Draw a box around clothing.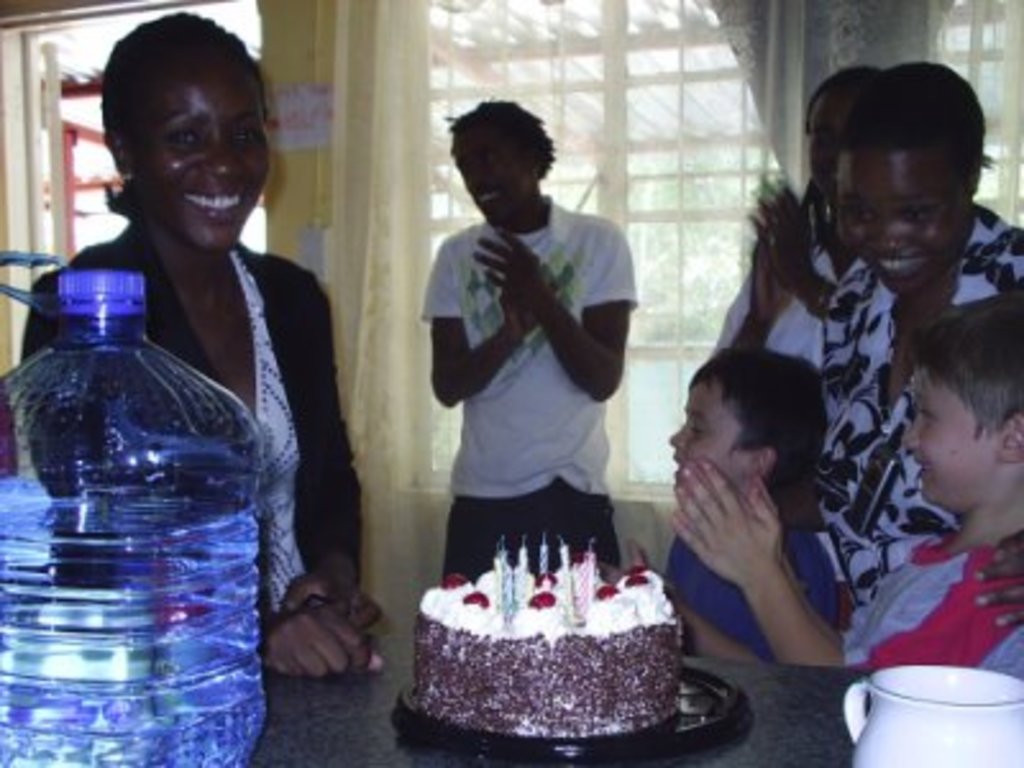
<bbox>658, 535, 840, 666</bbox>.
